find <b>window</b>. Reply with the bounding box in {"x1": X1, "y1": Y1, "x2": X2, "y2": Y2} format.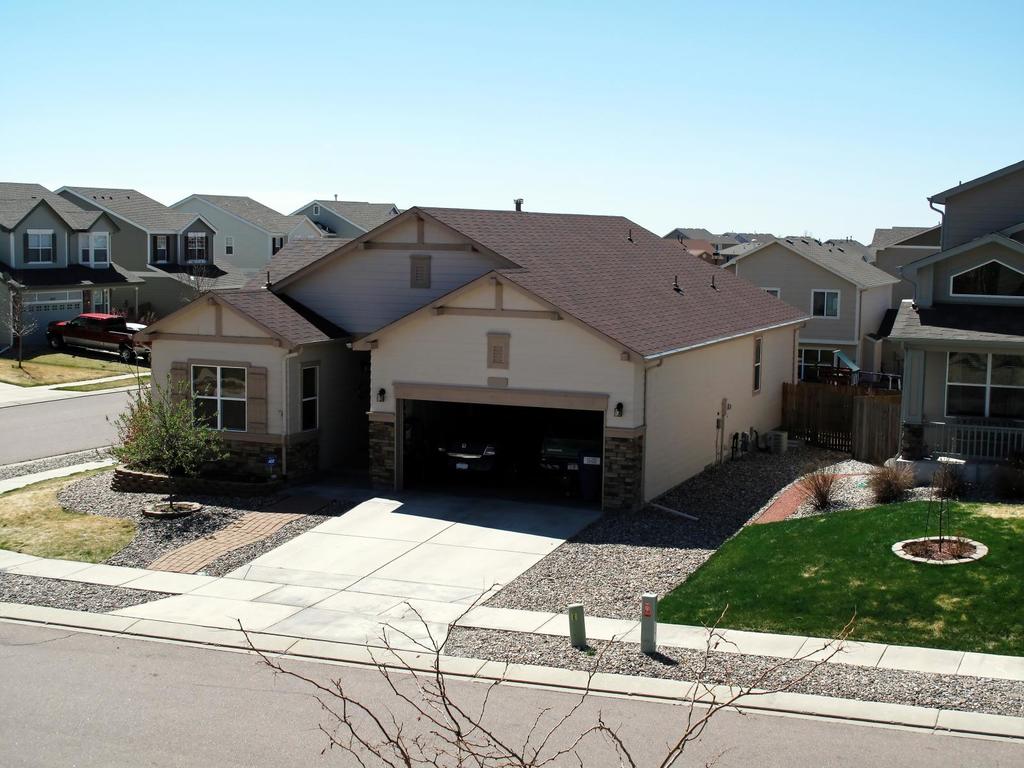
{"x1": 75, "y1": 228, "x2": 112, "y2": 271}.
